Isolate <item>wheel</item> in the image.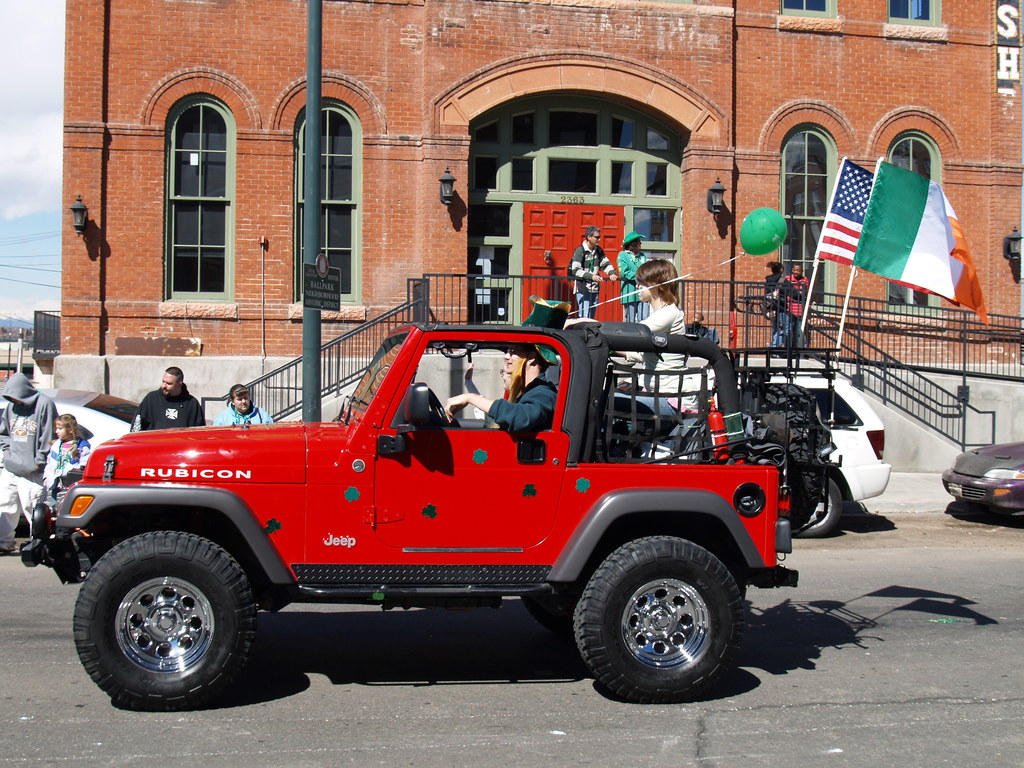
Isolated region: select_region(571, 532, 746, 698).
